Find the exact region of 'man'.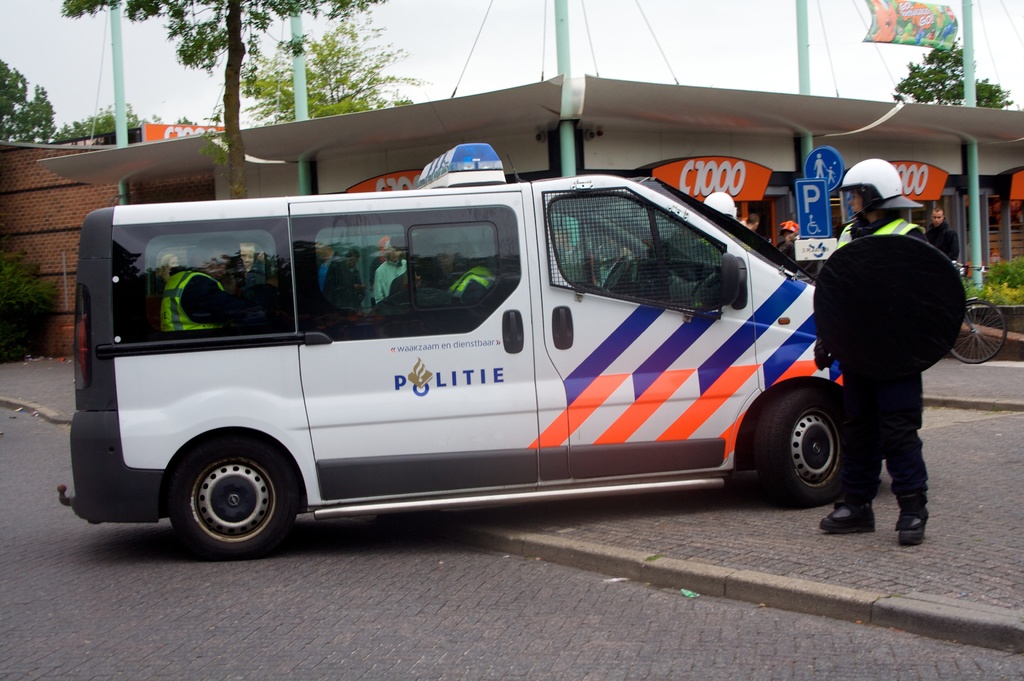
Exact region: region(312, 237, 355, 320).
